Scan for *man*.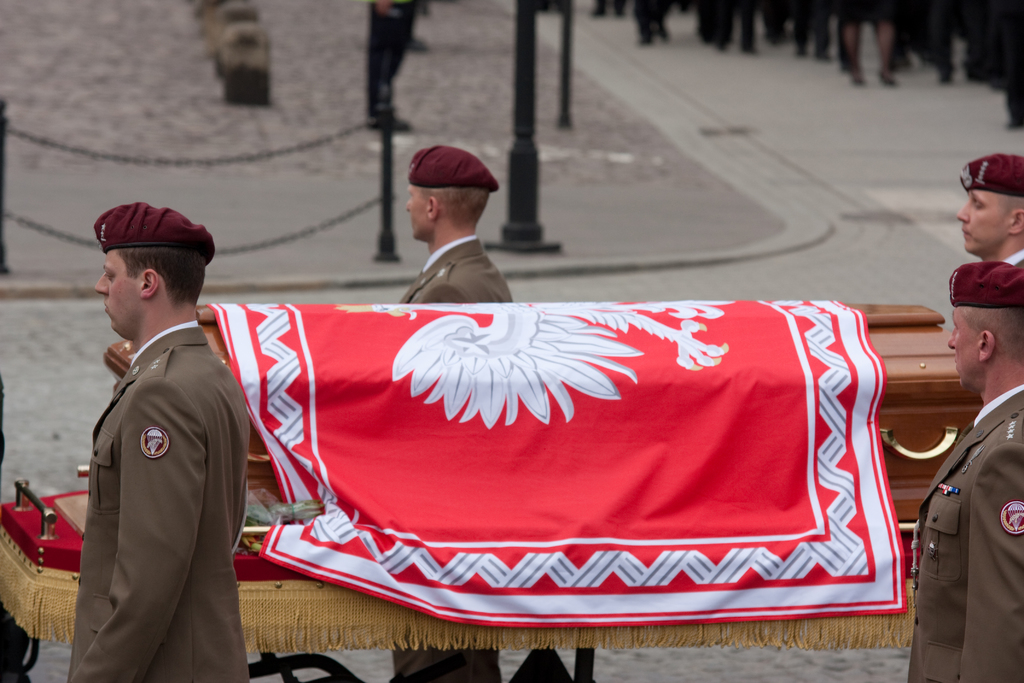
Scan result: (390, 143, 516, 682).
